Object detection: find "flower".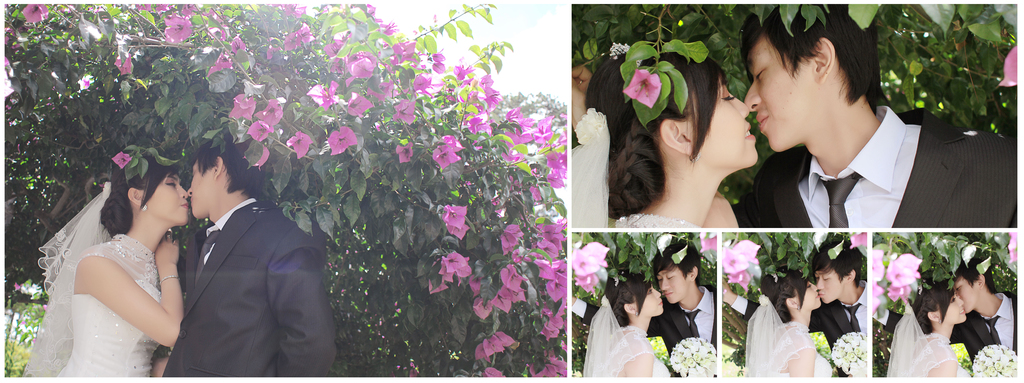
394, 142, 415, 165.
